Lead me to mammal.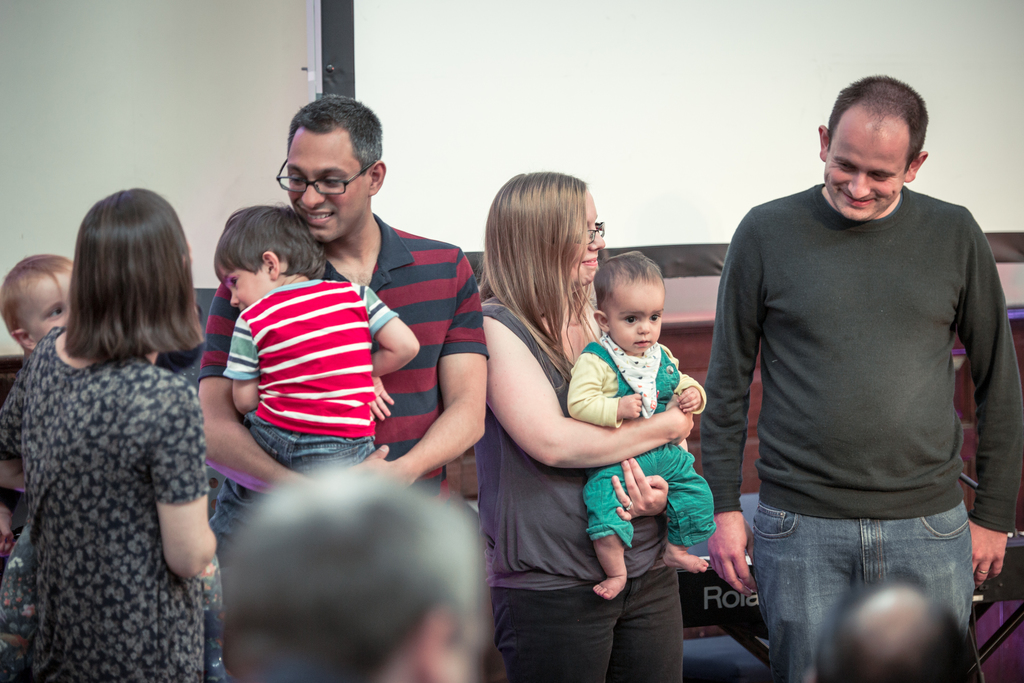
Lead to (left=0, top=251, right=81, bottom=677).
